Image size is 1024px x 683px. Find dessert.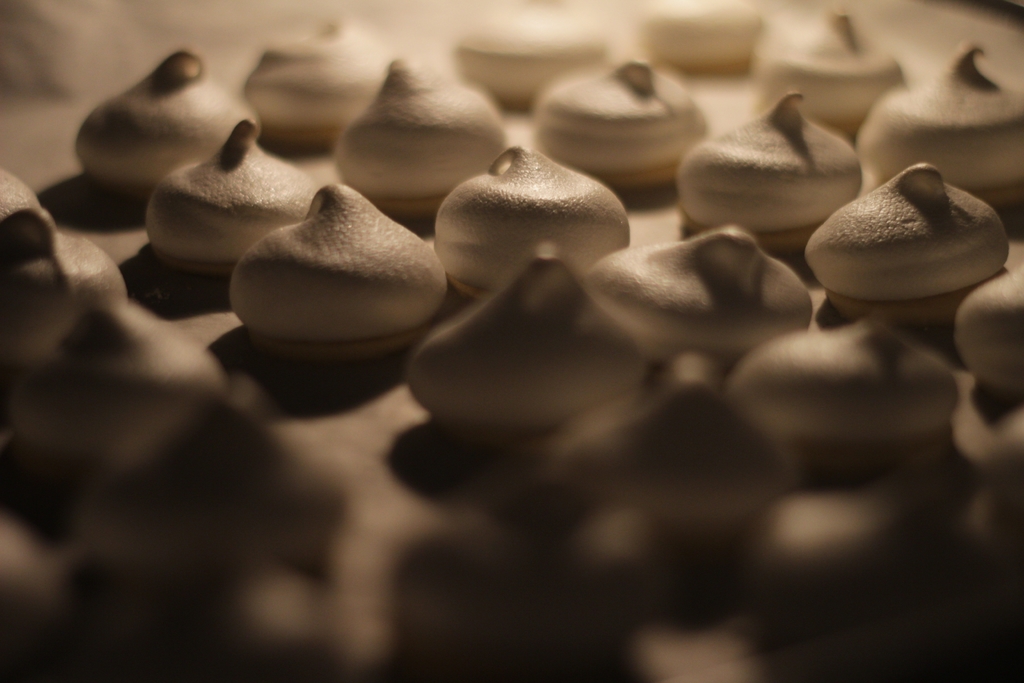
{"x1": 756, "y1": 8, "x2": 897, "y2": 134}.
